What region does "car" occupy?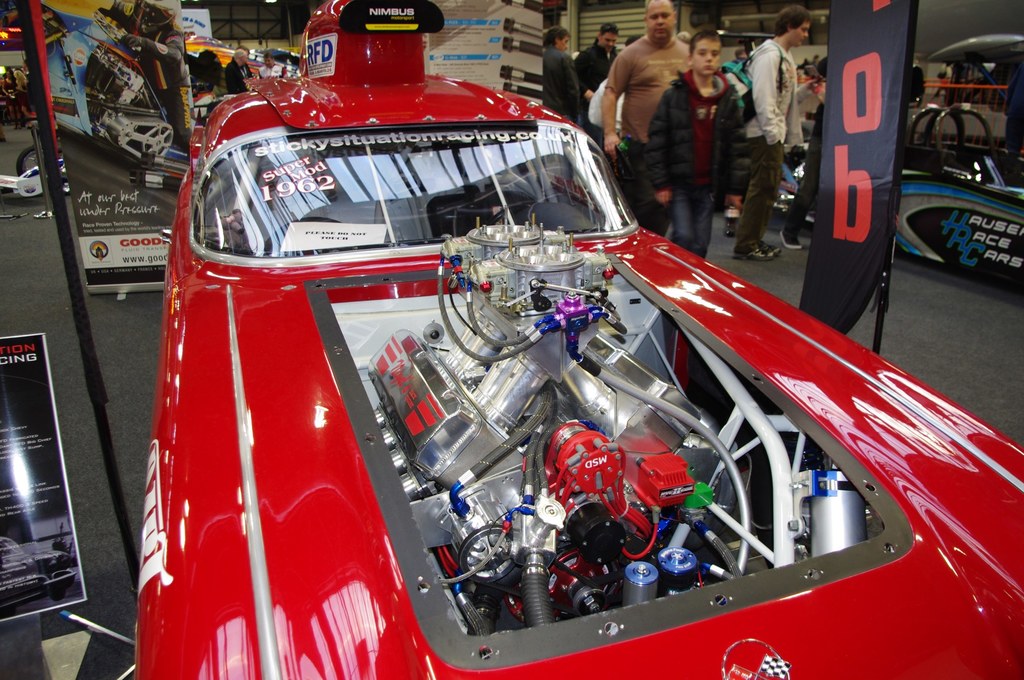
crop(180, 29, 260, 69).
